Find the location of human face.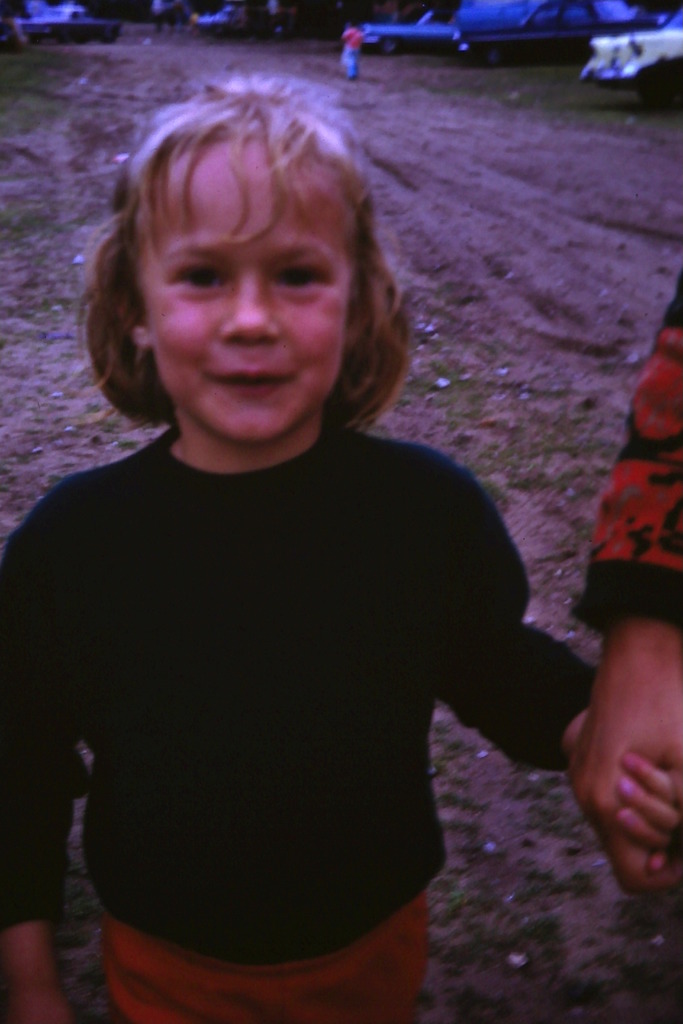
Location: select_region(138, 136, 352, 438).
